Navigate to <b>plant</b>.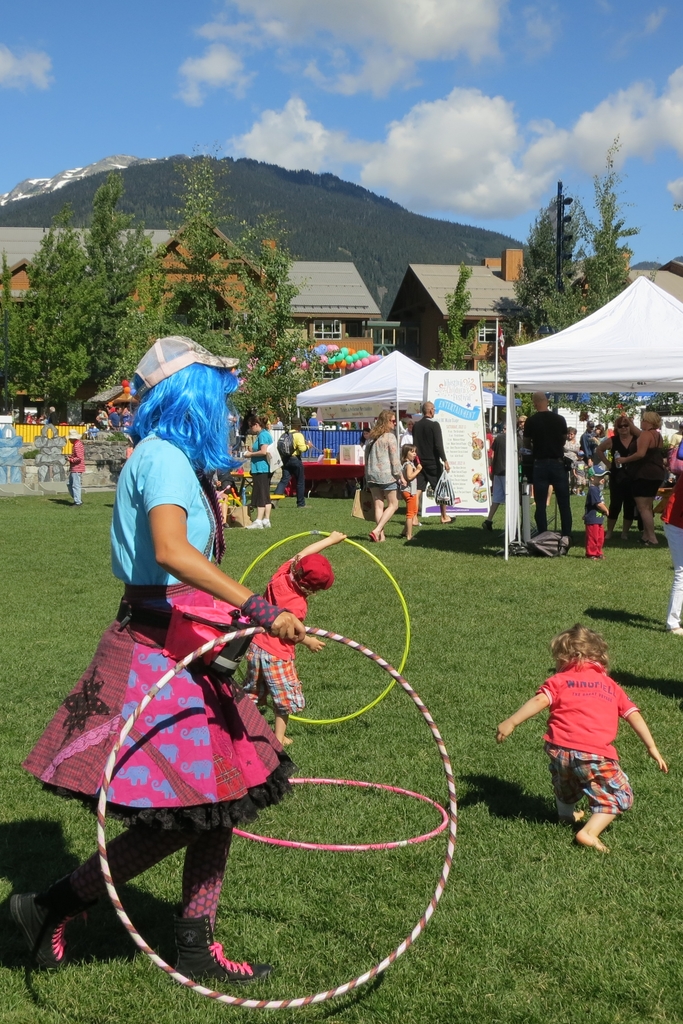
Navigation target: bbox=(19, 448, 42, 460).
